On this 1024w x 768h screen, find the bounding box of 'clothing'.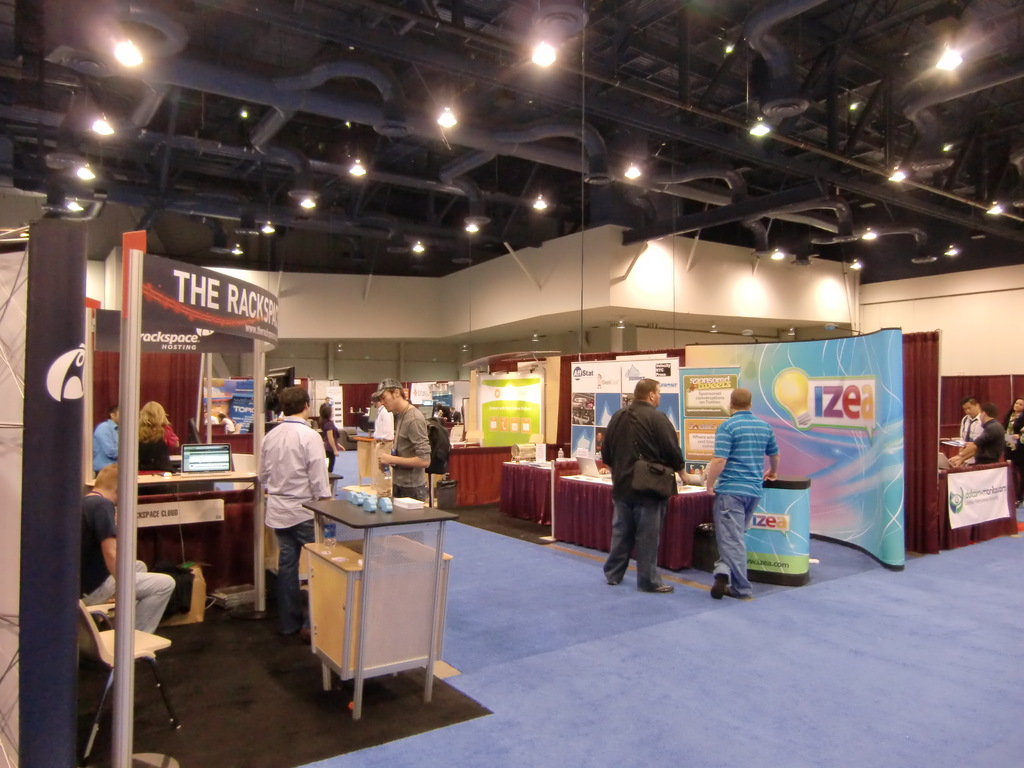
Bounding box: select_region(1007, 410, 1023, 492).
